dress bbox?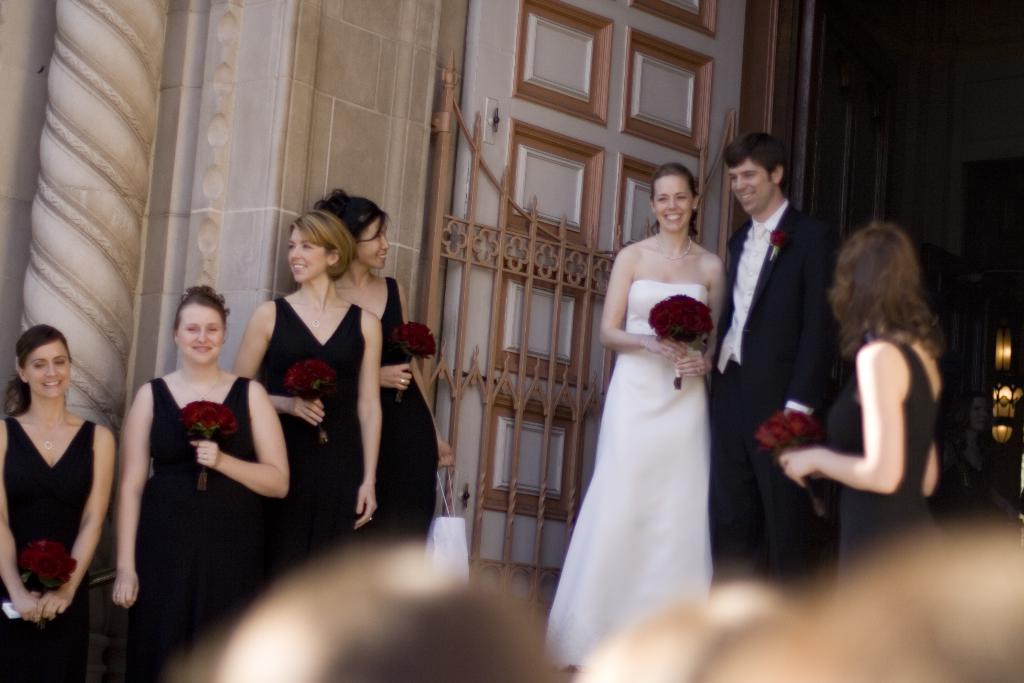
<box>0,418,95,682</box>
